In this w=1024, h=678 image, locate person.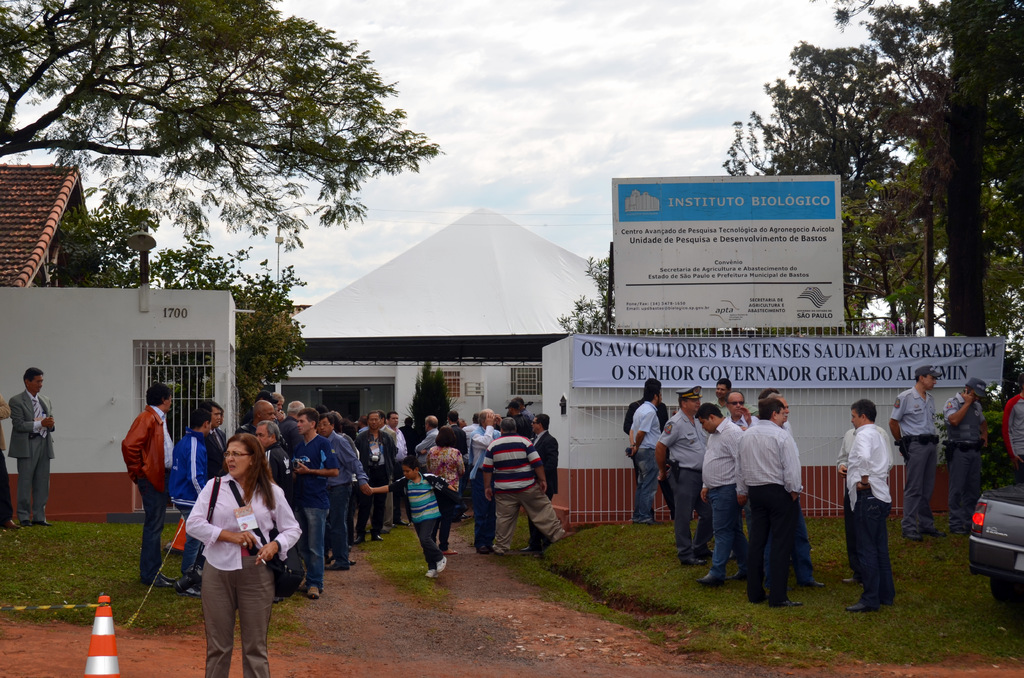
Bounding box: bbox=(366, 409, 396, 533).
